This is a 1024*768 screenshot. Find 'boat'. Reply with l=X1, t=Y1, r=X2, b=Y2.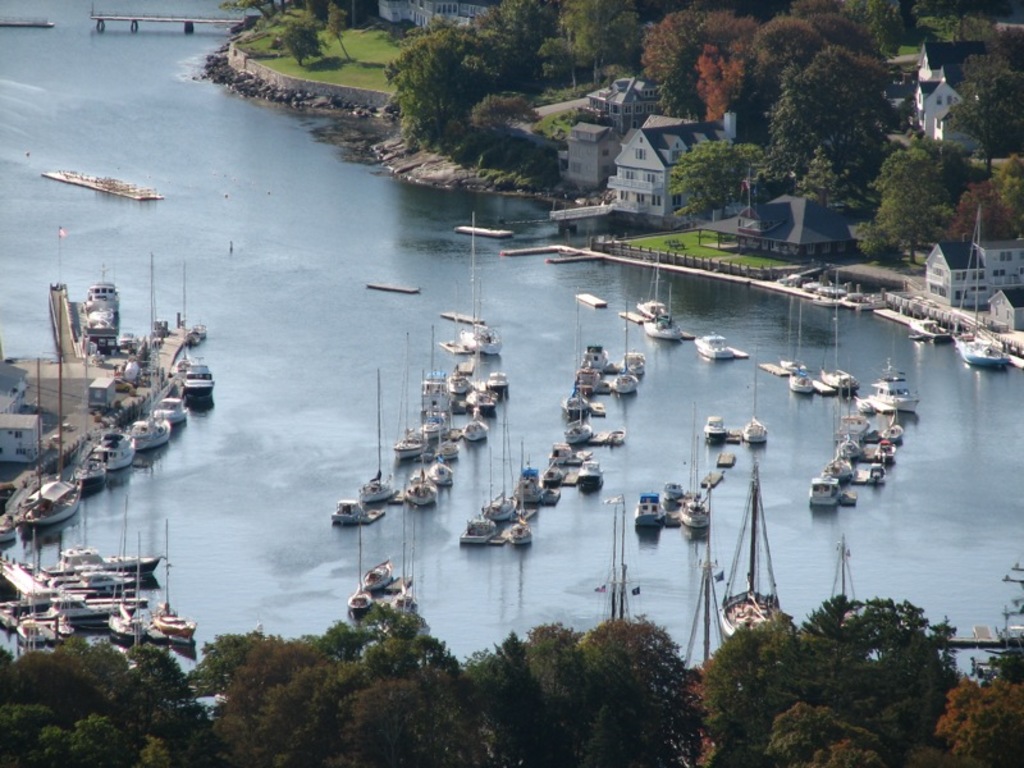
l=604, t=494, r=641, b=625.
